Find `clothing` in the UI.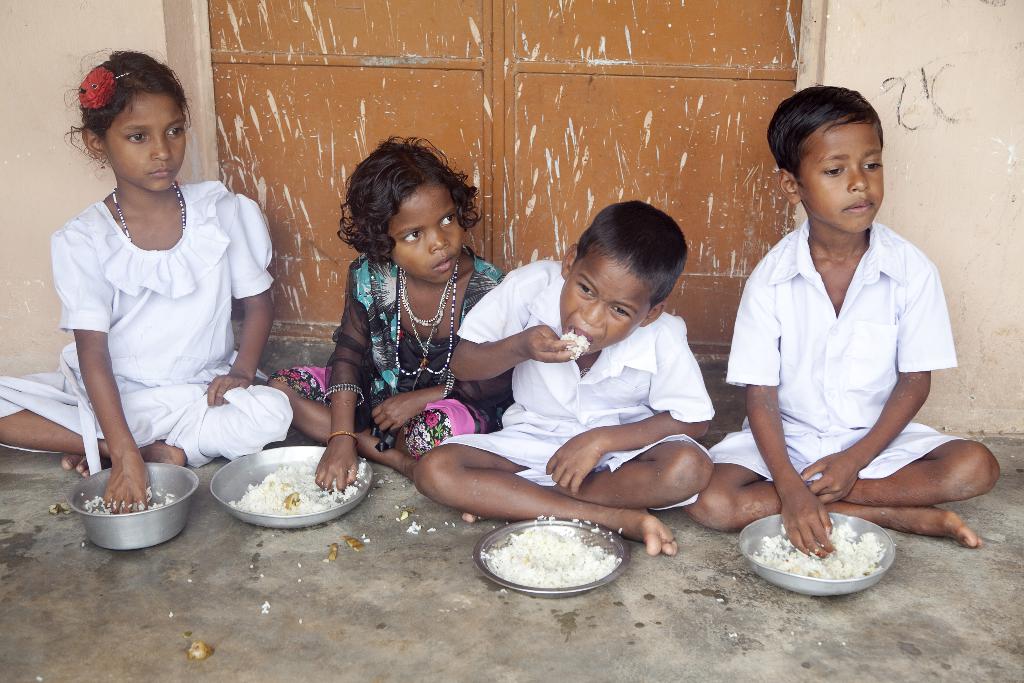
UI element at 434, 255, 720, 513.
